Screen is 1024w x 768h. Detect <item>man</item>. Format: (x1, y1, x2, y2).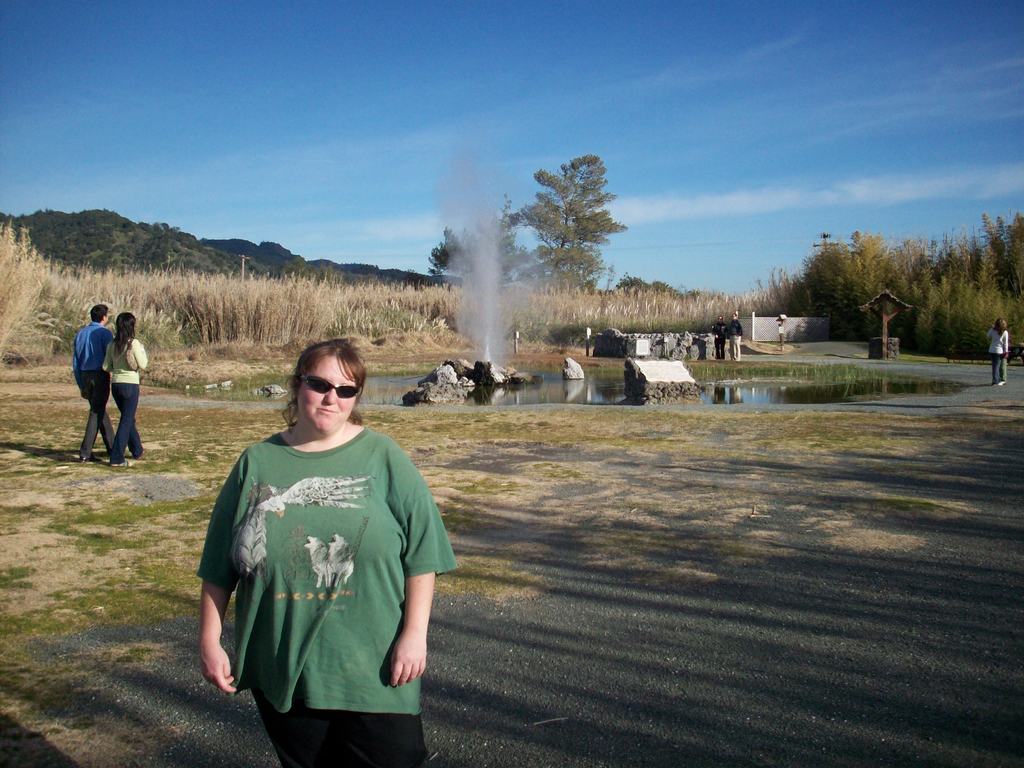
(71, 307, 115, 463).
